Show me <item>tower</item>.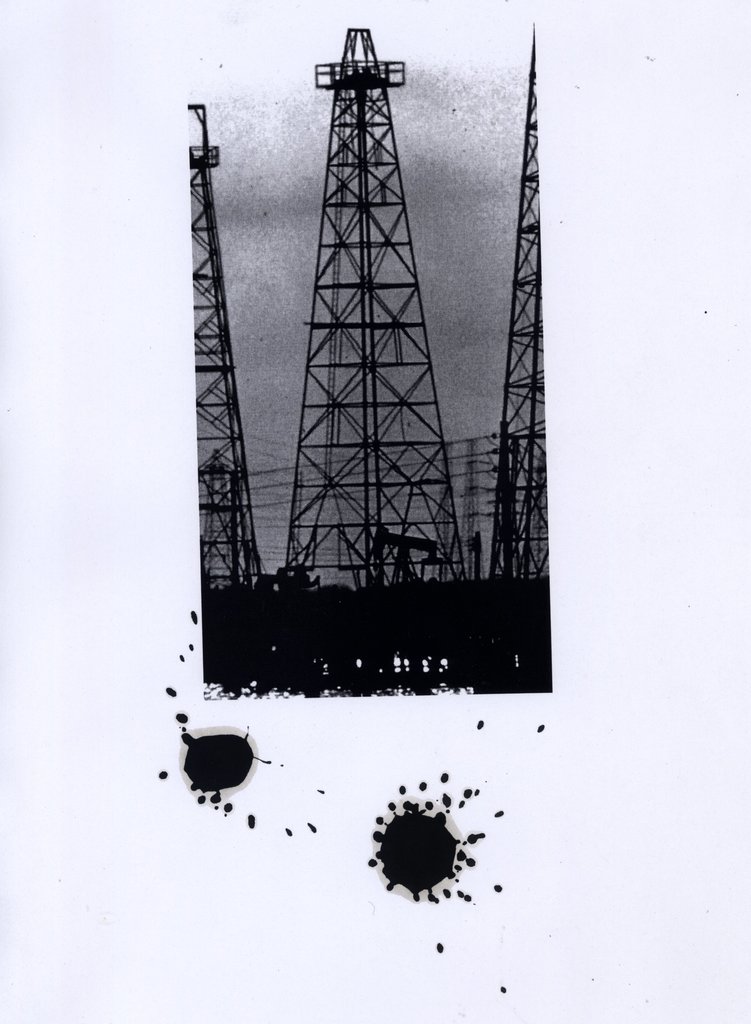
<item>tower</item> is here: select_region(488, 26, 560, 586).
